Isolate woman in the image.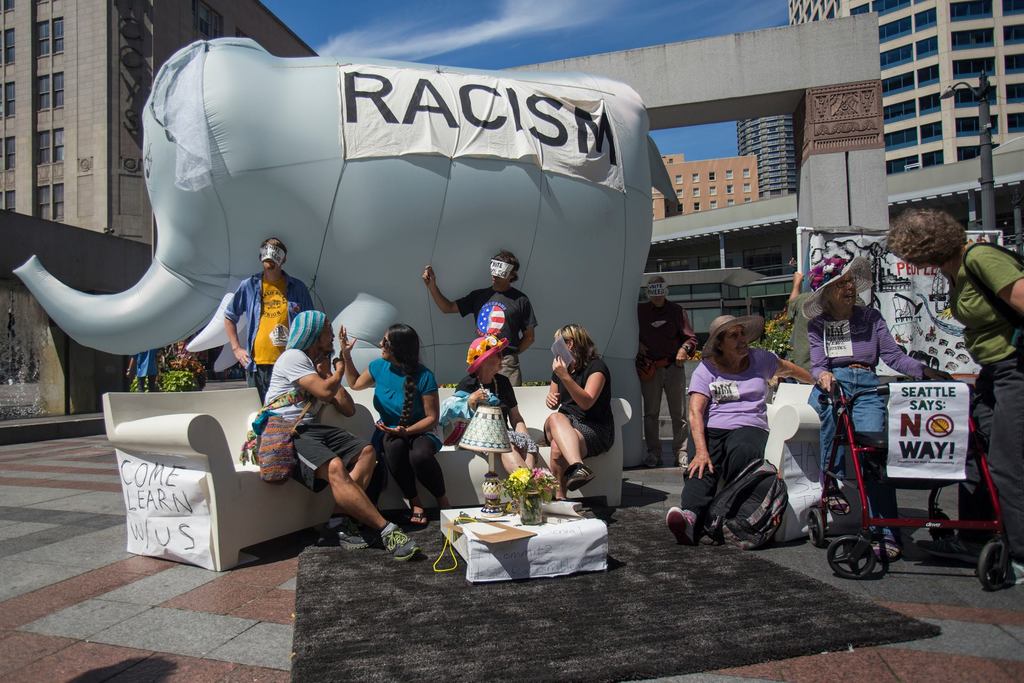
Isolated region: 795 251 960 563.
